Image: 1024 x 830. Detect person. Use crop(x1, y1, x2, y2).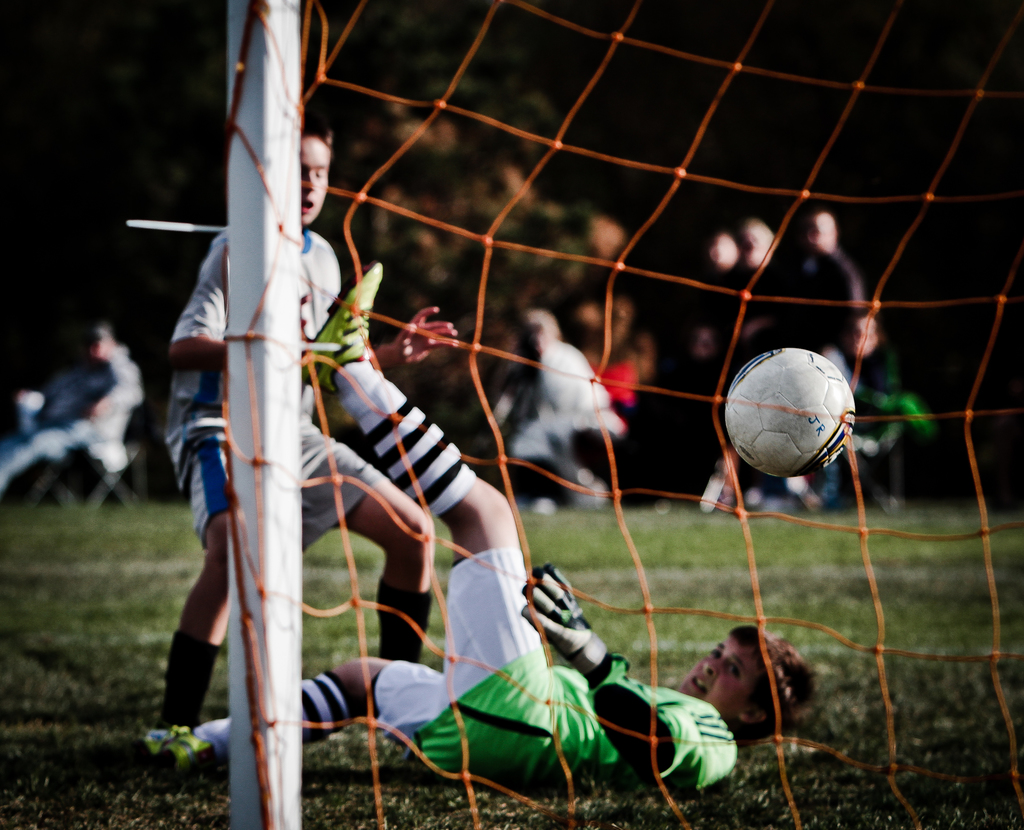
crop(732, 212, 813, 363).
